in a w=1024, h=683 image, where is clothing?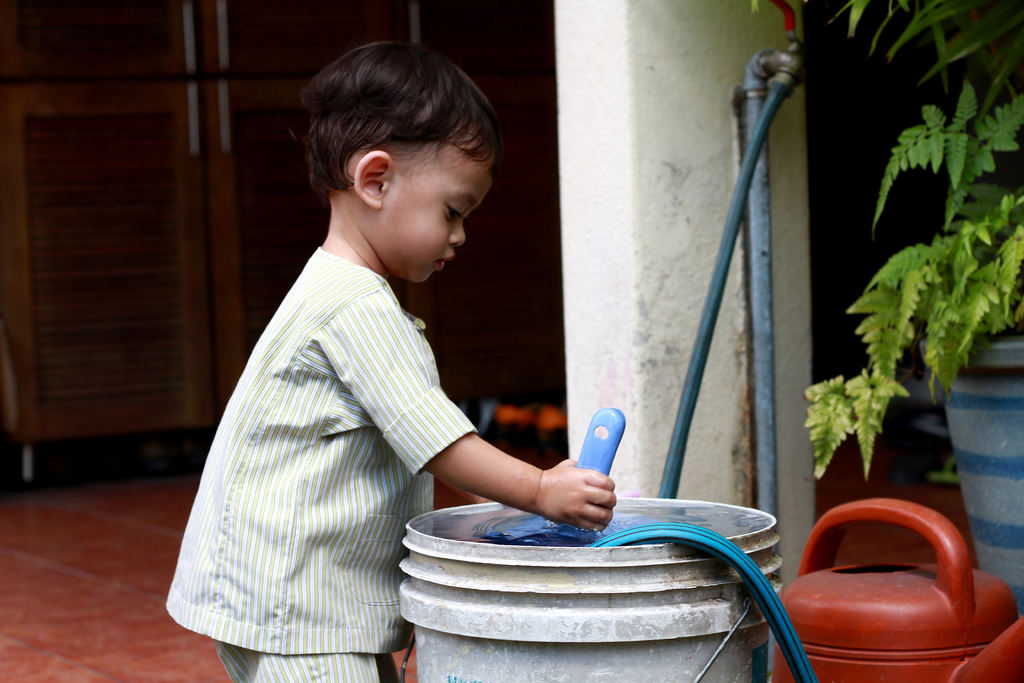
bbox=[166, 243, 476, 682].
